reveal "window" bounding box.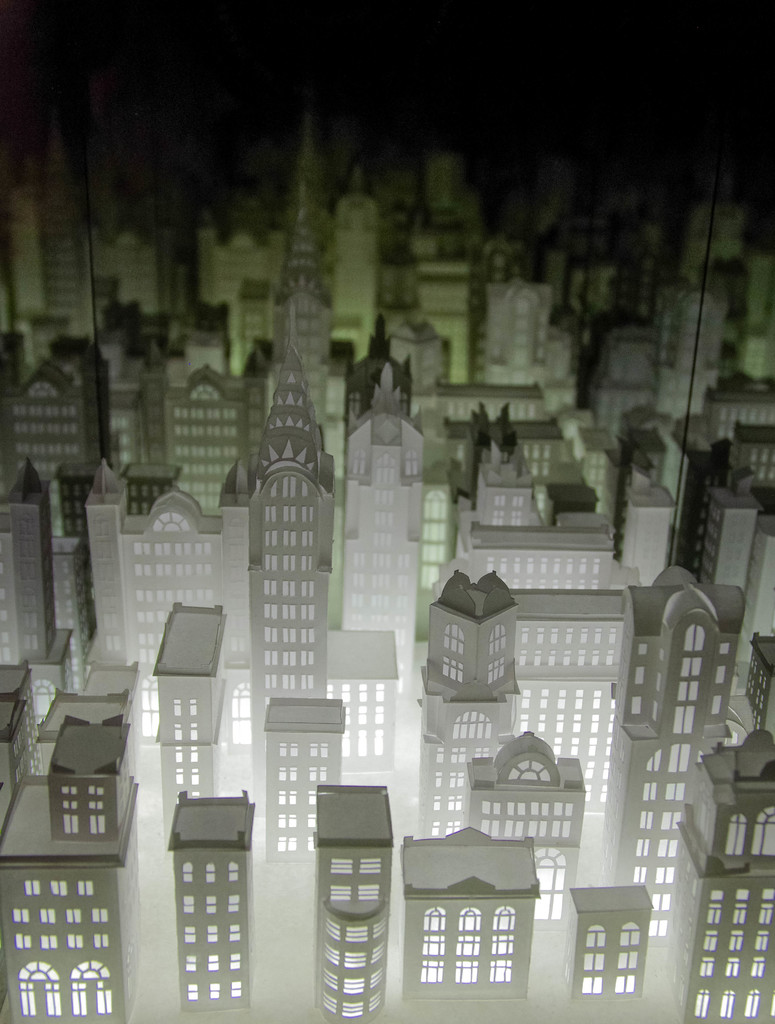
Revealed: (277, 602, 295, 623).
